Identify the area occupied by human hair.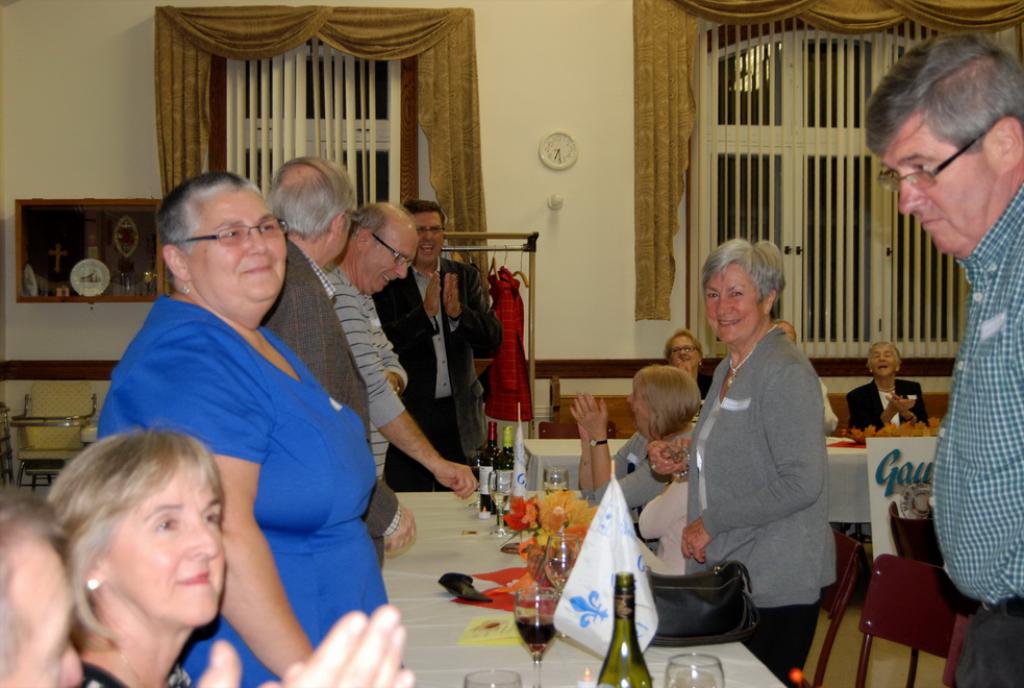
Area: 667, 327, 704, 353.
